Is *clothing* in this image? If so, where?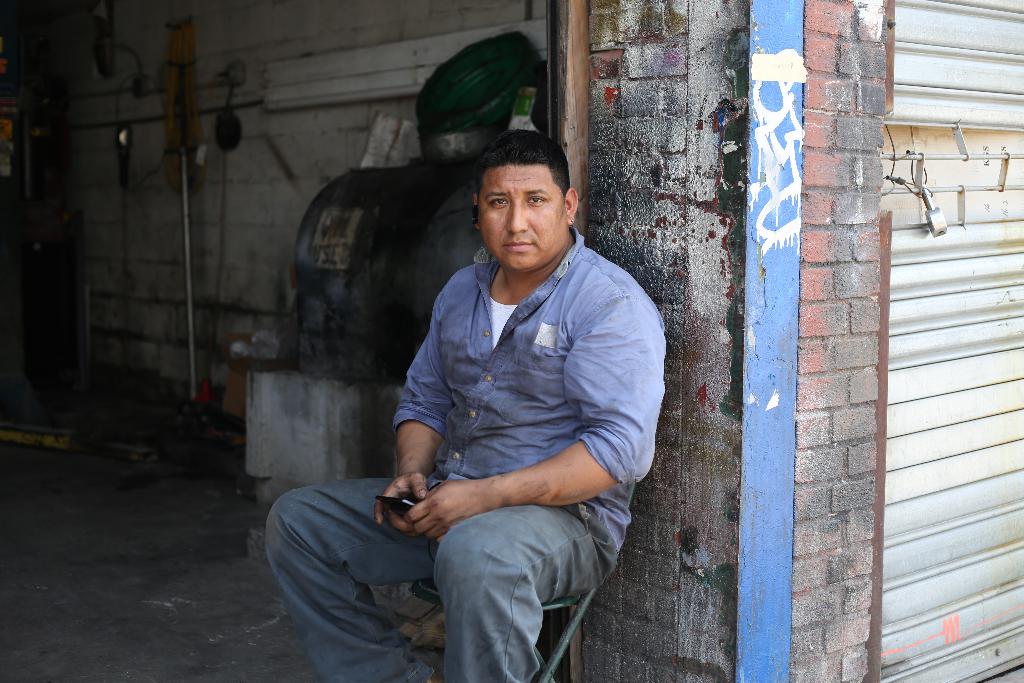
Yes, at [378,178,654,650].
